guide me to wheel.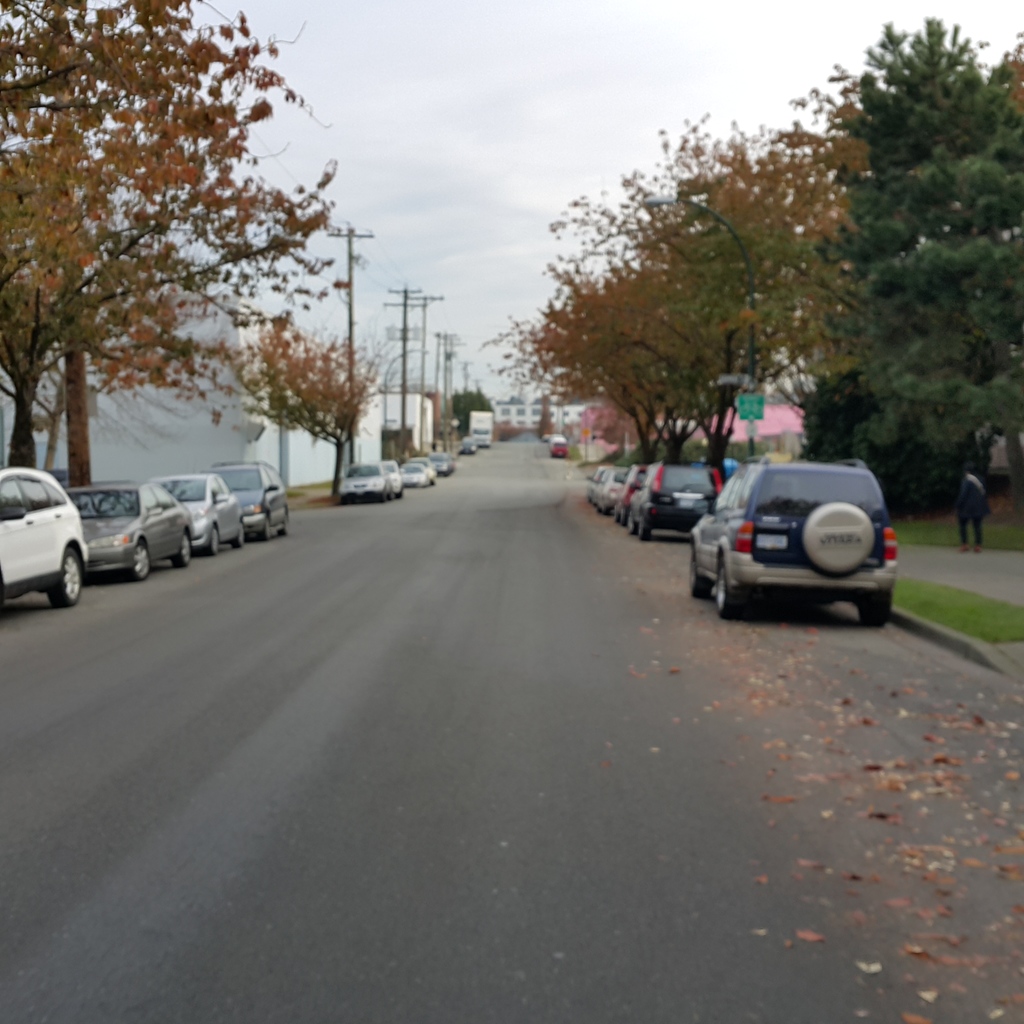
Guidance: (636, 521, 646, 542).
